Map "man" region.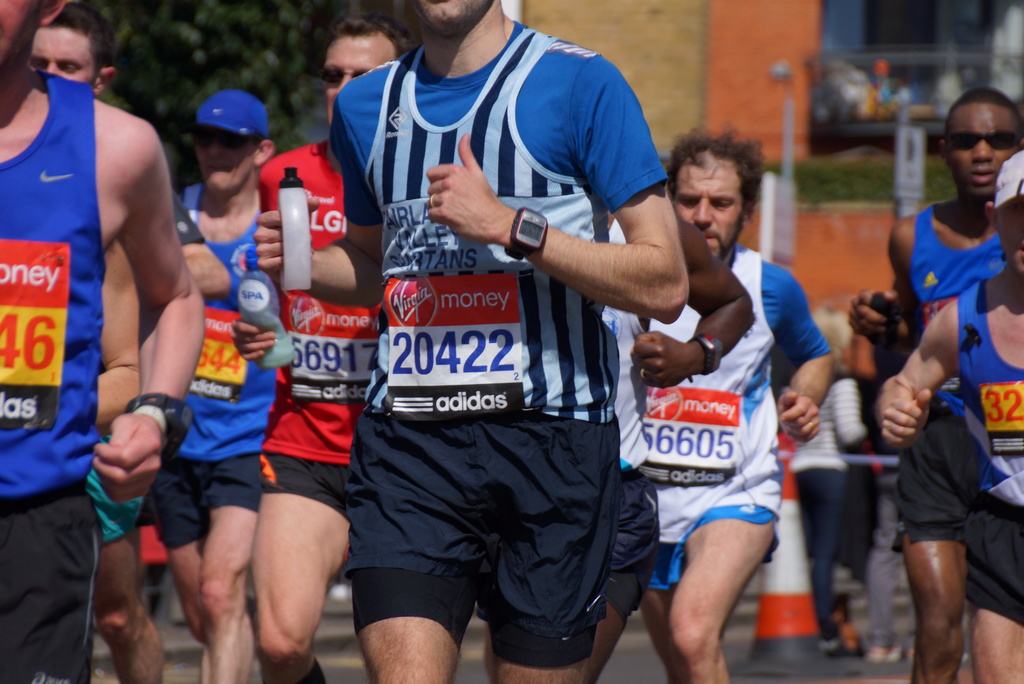
Mapped to <region>254, 0, 690, 683</region>.
